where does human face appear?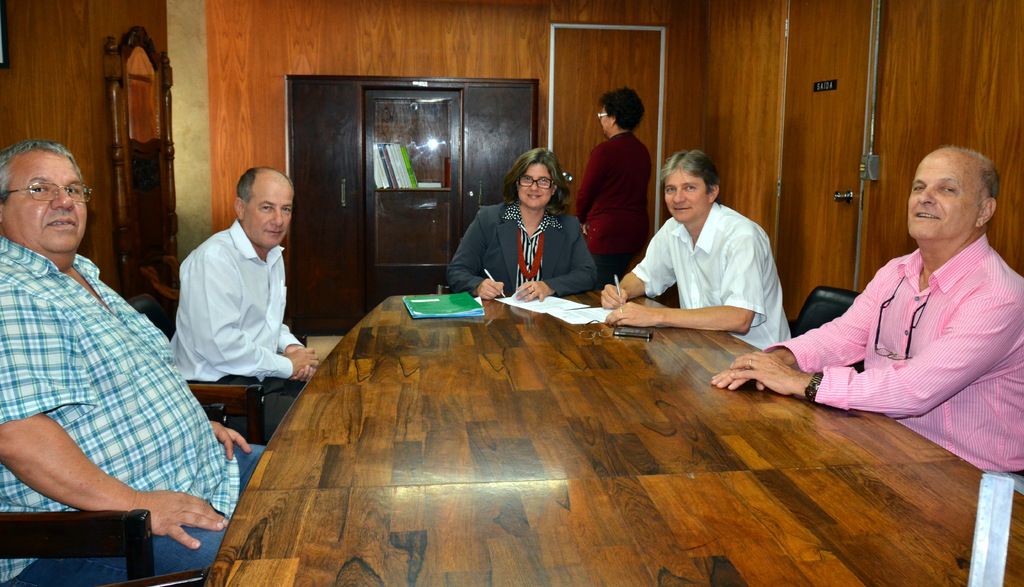
Appears at region(244, 174, 296, 251).
